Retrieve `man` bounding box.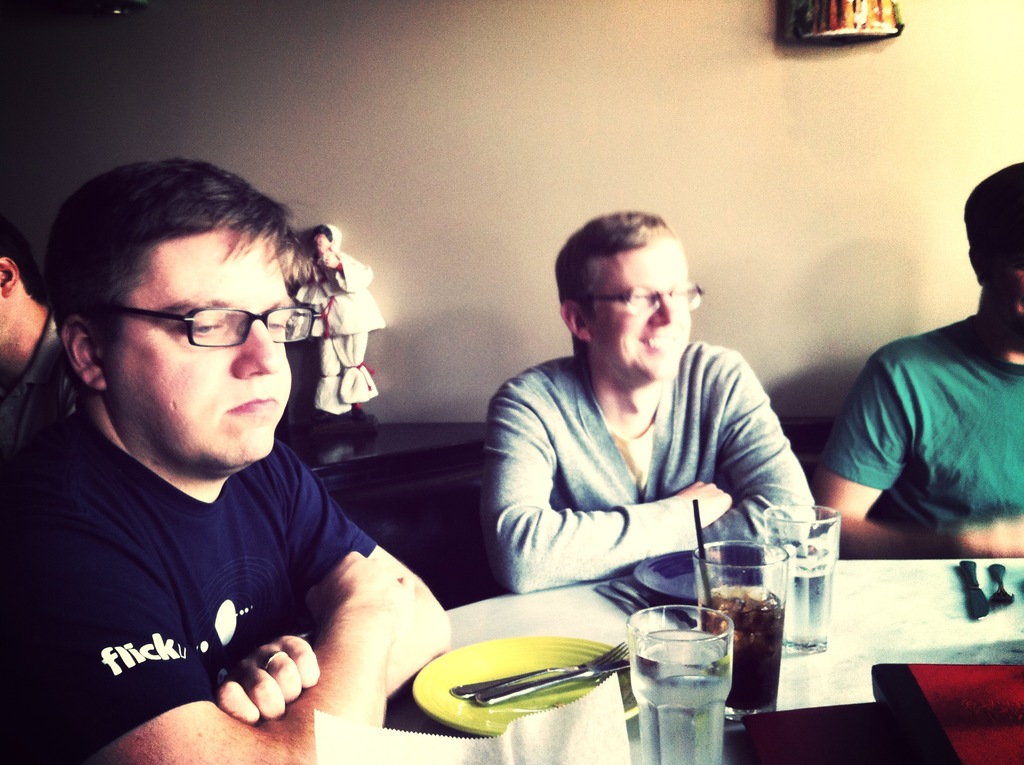
Bounding box: left=824, top=160, right=1023, bottom=559.
